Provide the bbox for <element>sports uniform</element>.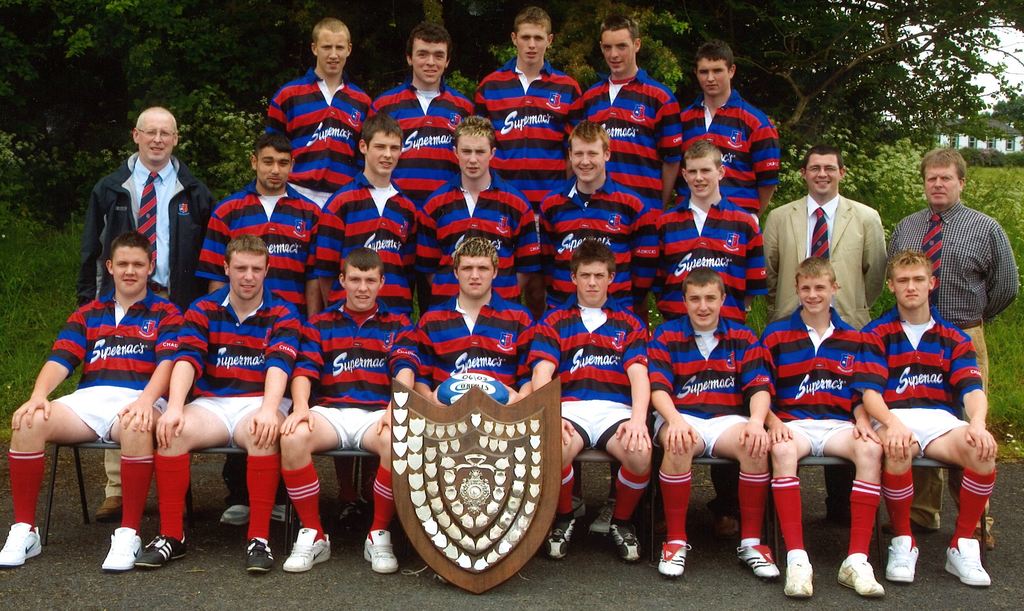
bbox=[269, 61, 384, 209].
